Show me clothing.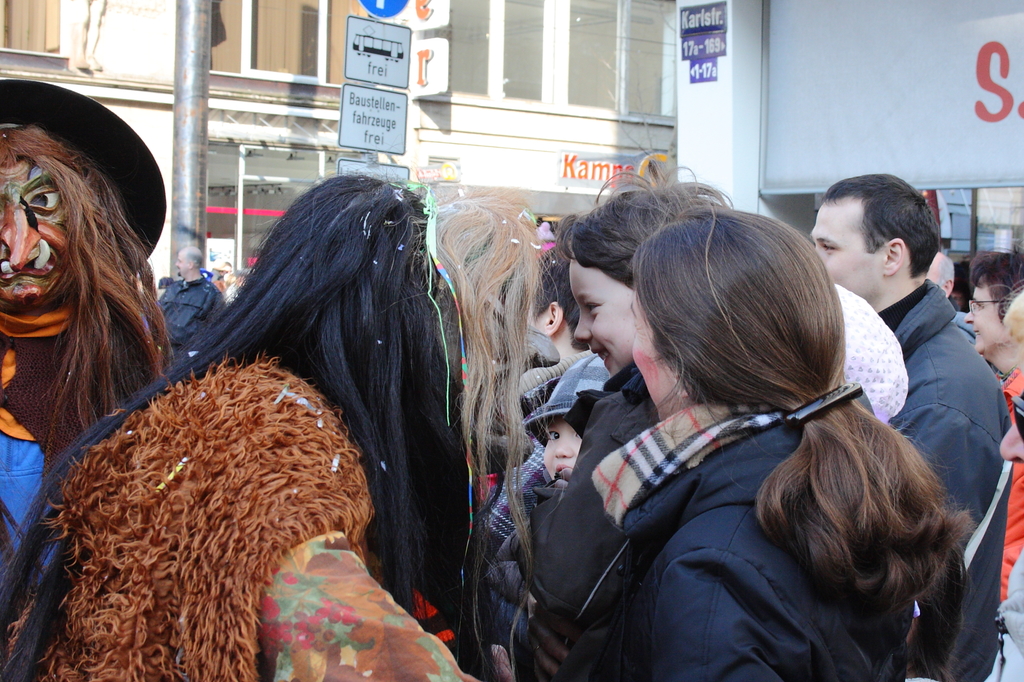
clothing is here: crop(563, 397, 934, 681).
